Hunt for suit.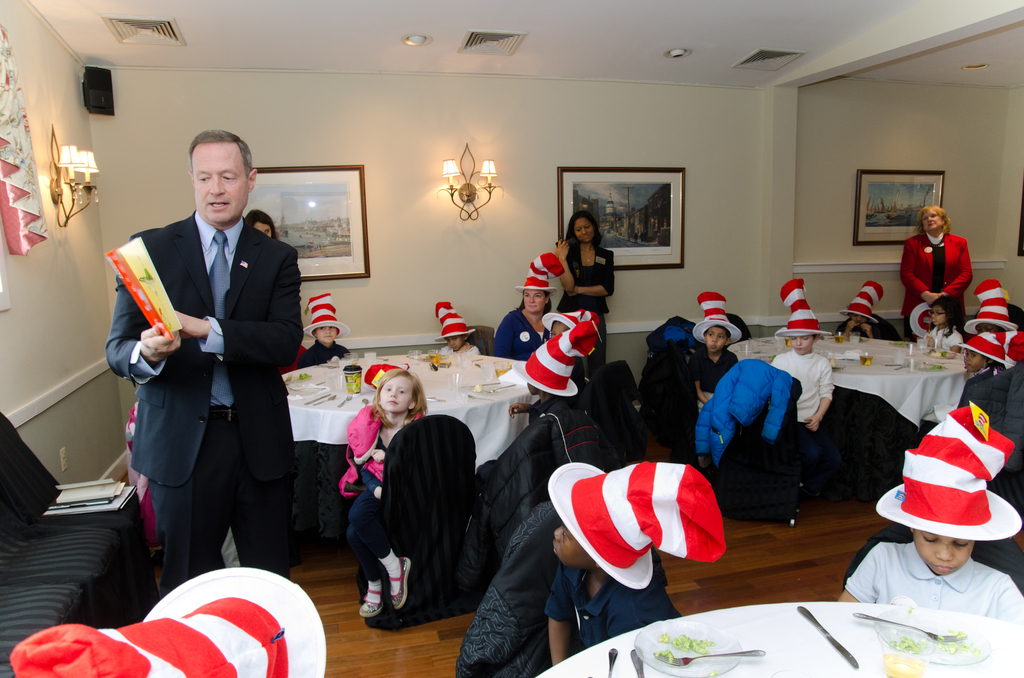
Hunted down at (562, 244, 616, 315).
